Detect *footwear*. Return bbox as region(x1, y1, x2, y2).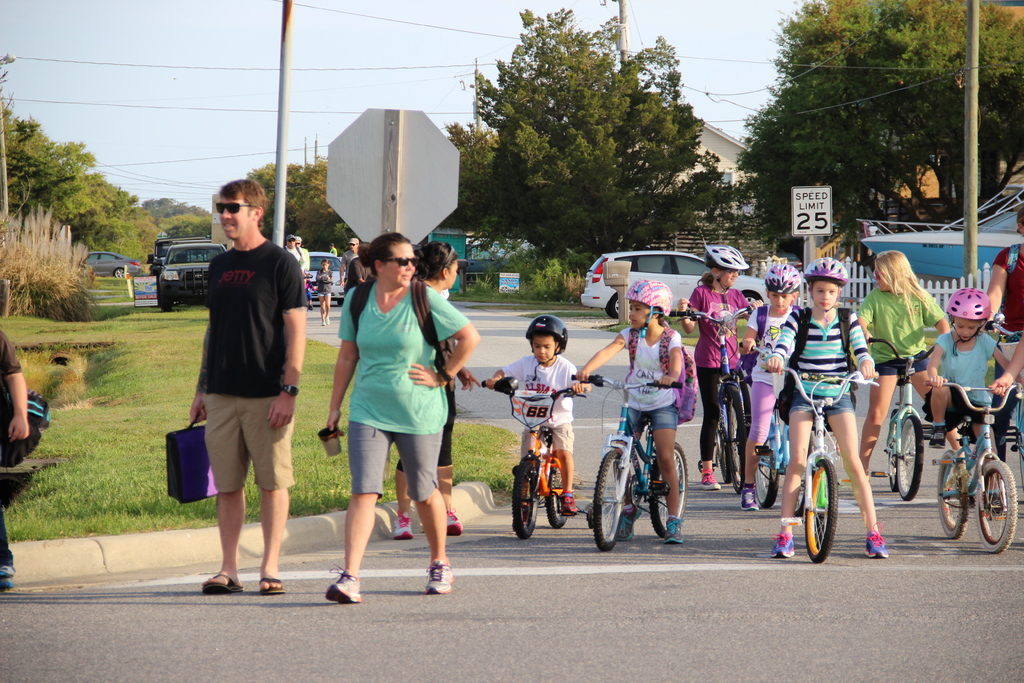
region(394, 509, 412, 538).
